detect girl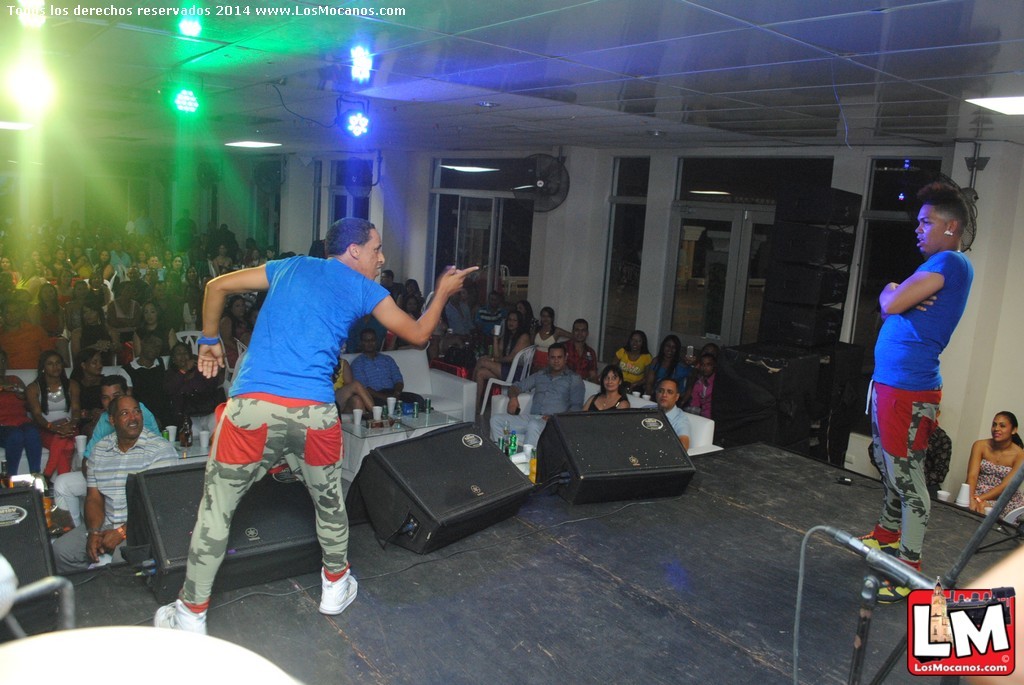
region(964, 412, 1023, 522)
